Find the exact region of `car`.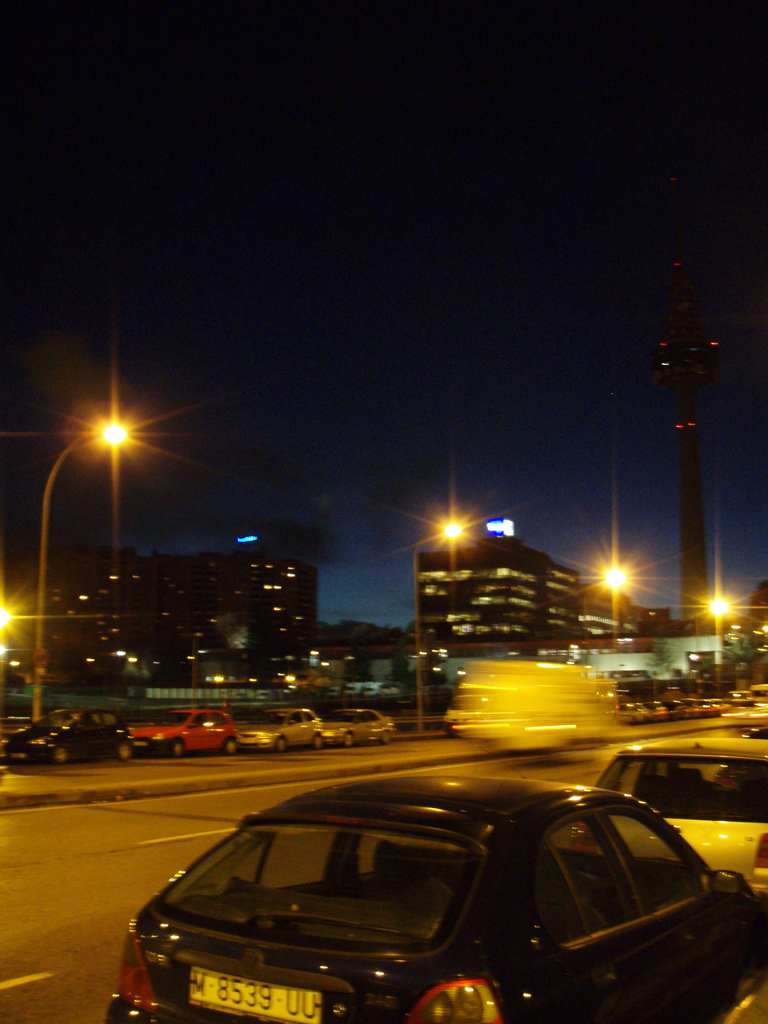
Exact region: pyautogui.locateOnScreen(570, 725, 767, 900).
